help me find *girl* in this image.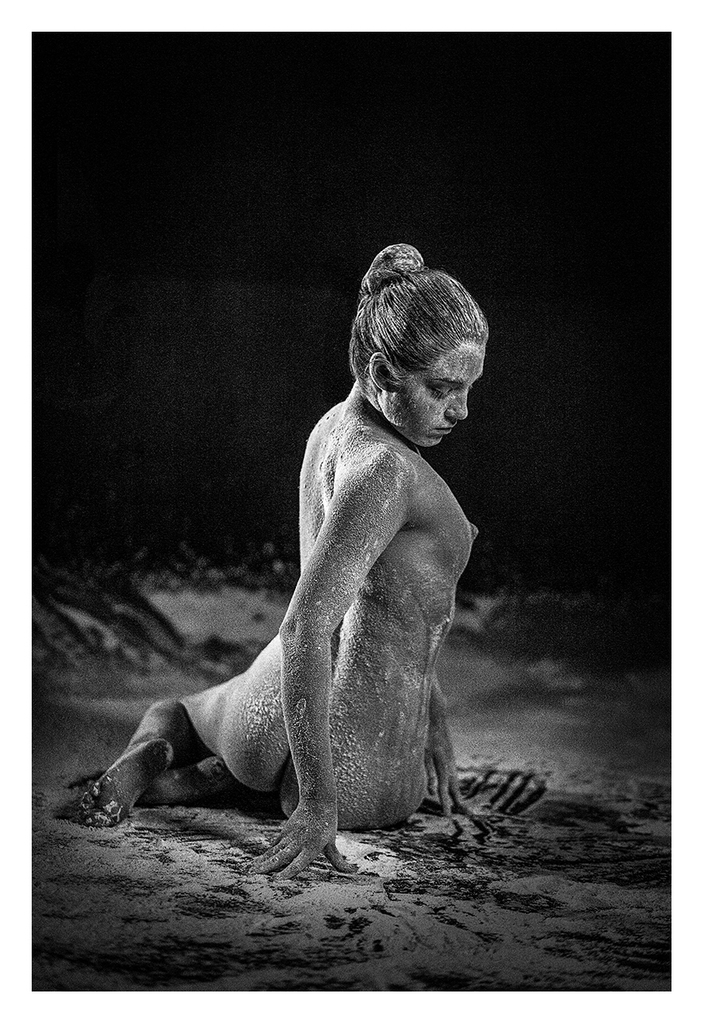
Found it: crop(83, 232, 489, 873).
